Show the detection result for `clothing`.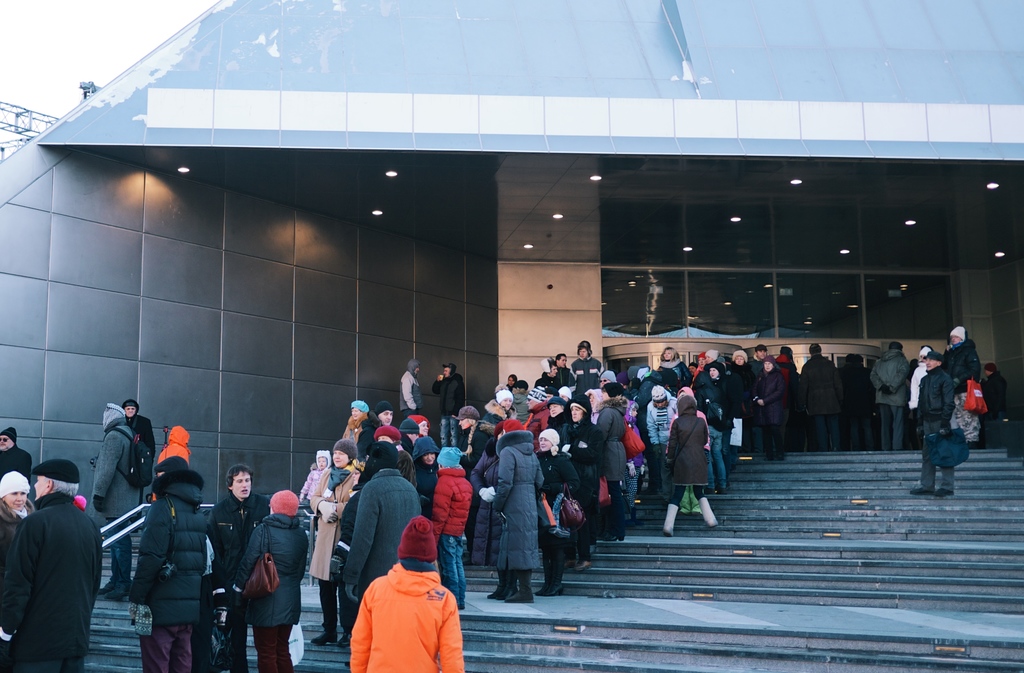
[202, 488, 273, 672].
